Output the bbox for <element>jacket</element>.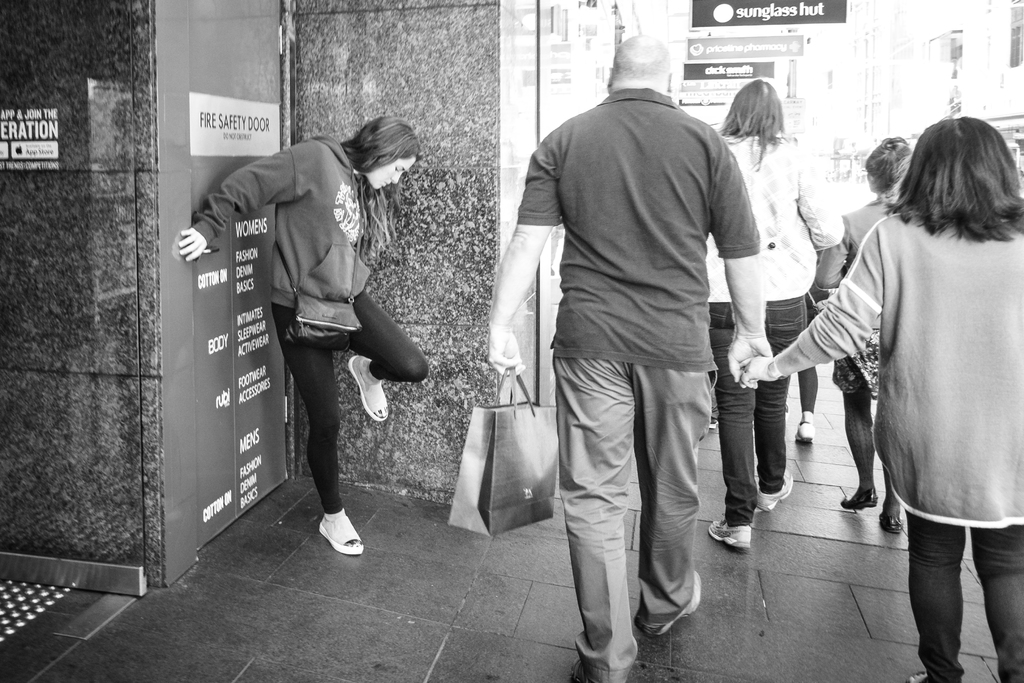
<box>177,128,444,441</box>.
